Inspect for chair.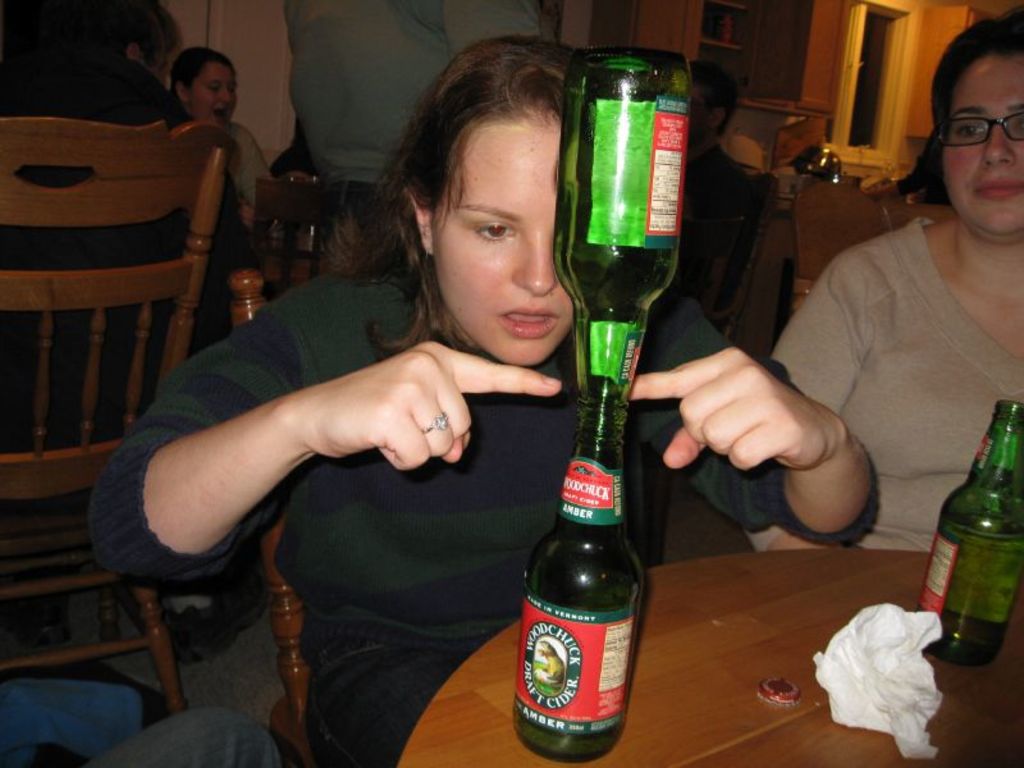
Inspection: 236,146,397,308.
